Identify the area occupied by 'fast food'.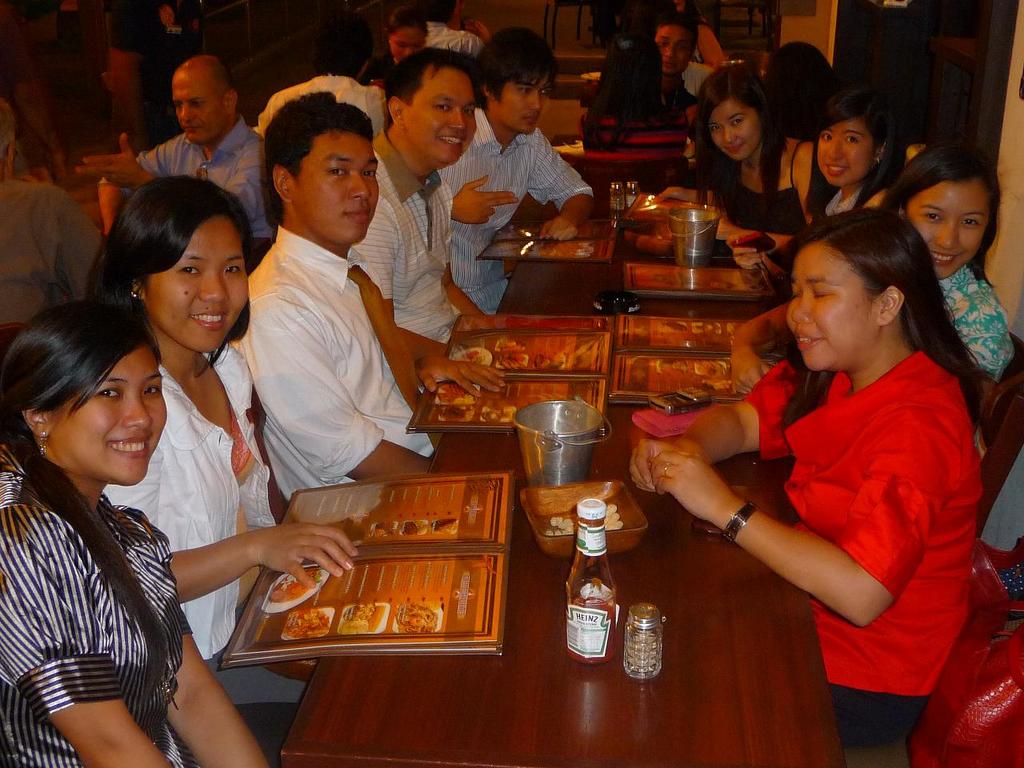
Area: 434 381 471 402.
